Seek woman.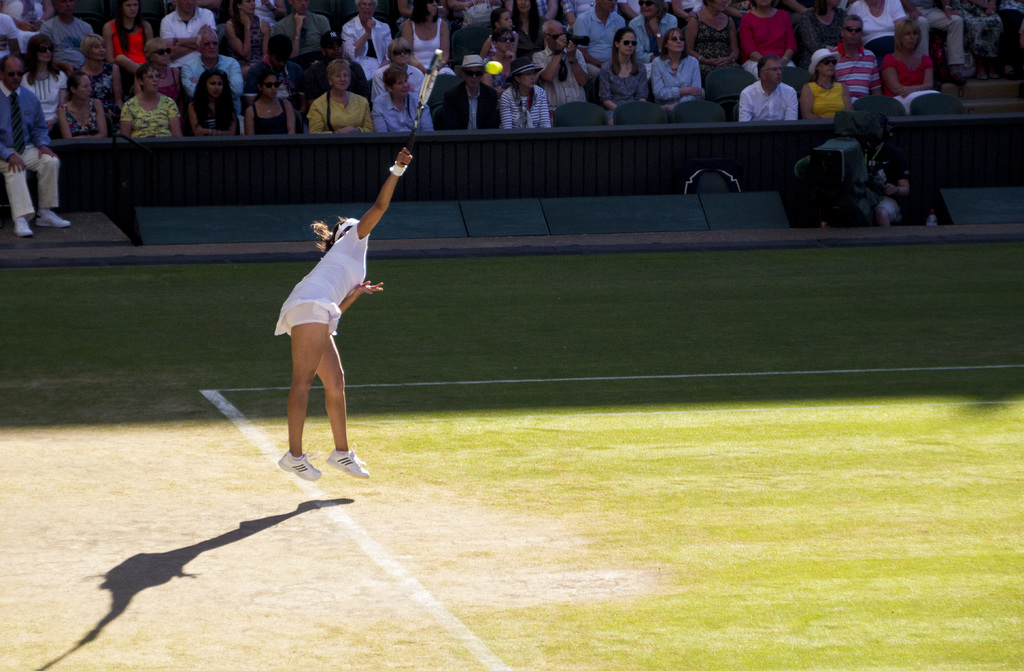
x1=796 y1=49 x2=850 y2=122.
